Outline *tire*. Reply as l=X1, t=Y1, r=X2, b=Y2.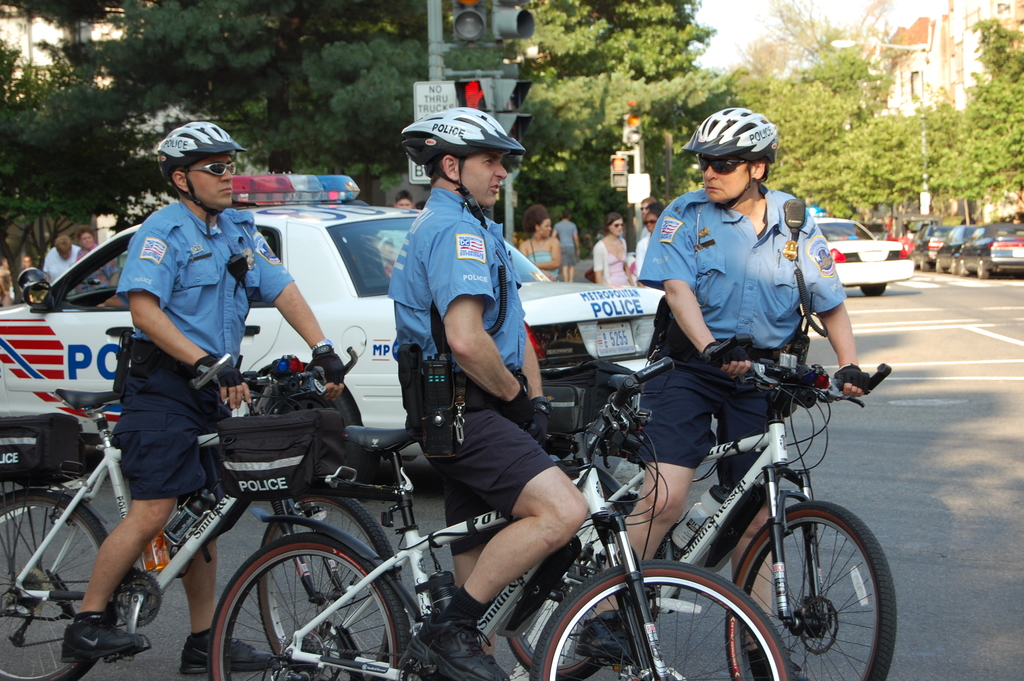
l=0, t=490, r=122, b=680.
